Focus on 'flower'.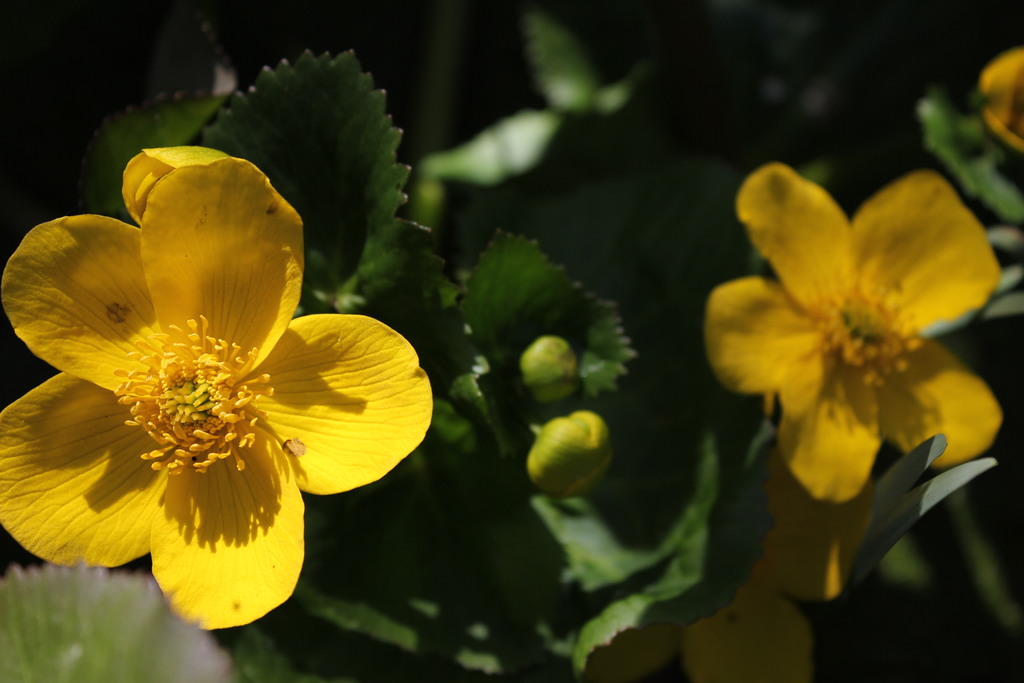
Focused at Rect(521, 334, 580, 406).
